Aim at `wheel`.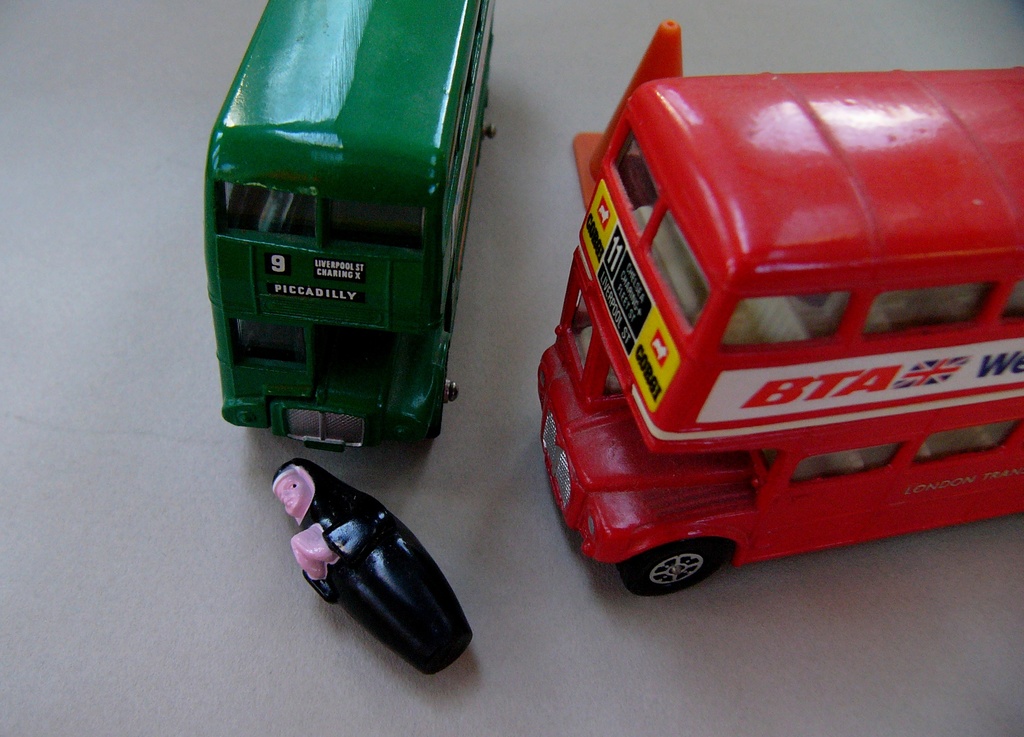
Aimed at x1=477 y1=113 x2=498 y2=168.
